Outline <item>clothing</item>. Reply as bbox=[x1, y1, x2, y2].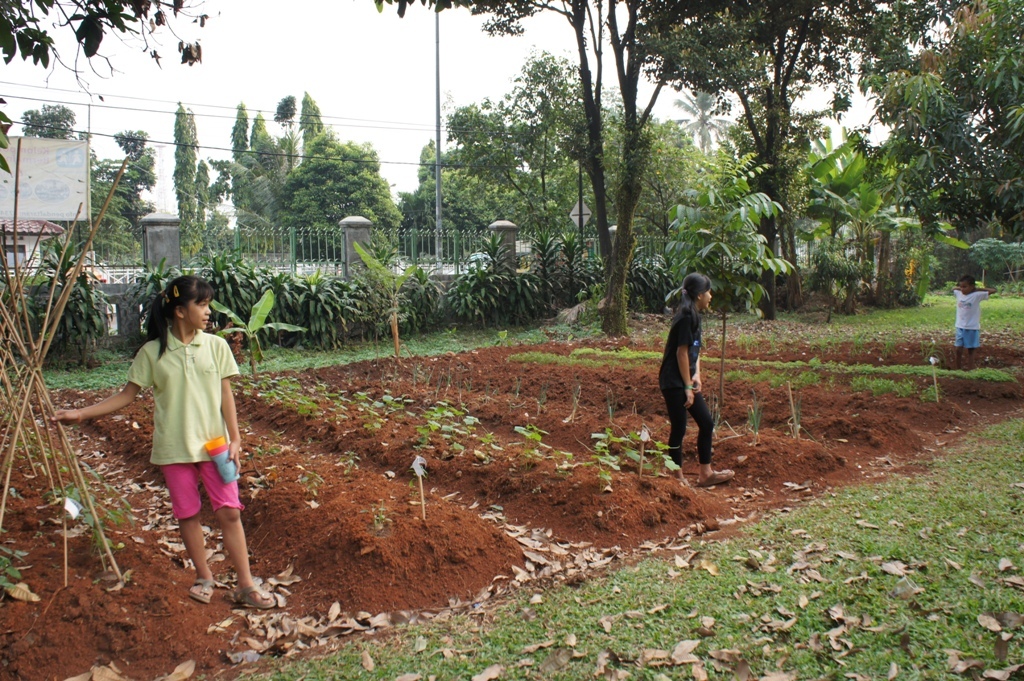
bbox=[655, 312, 721, 467].
